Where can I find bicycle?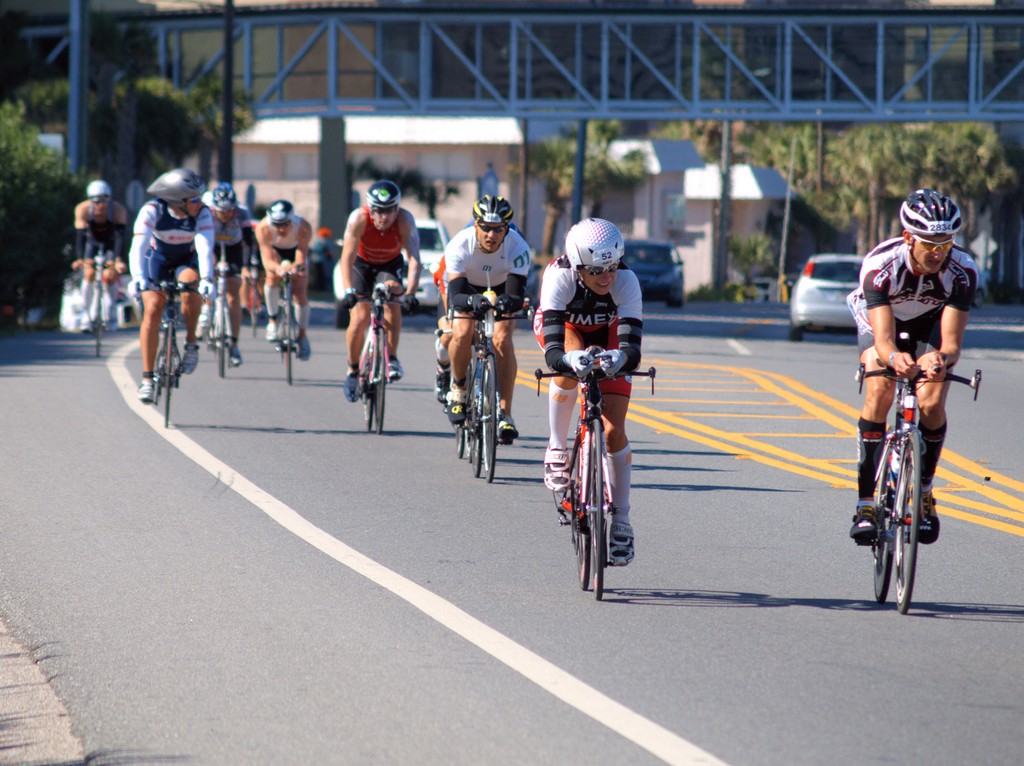
You can find it at <box>437,315,508,459</box>.
